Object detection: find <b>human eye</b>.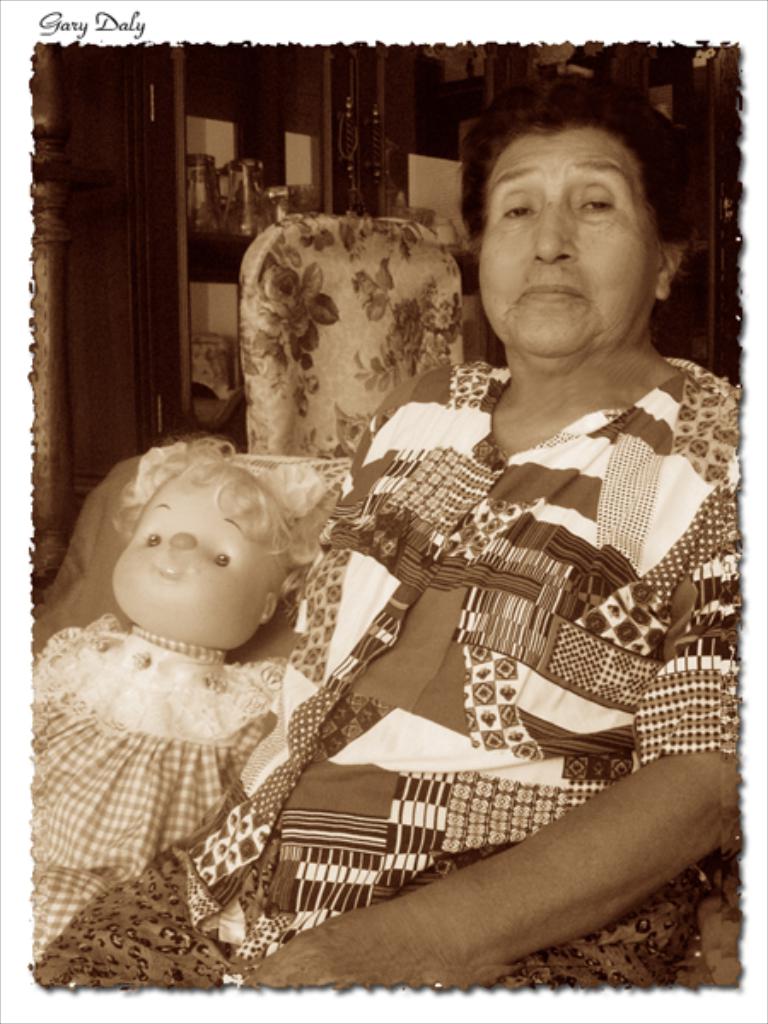
l=498, t=196, r=538, b=222.
